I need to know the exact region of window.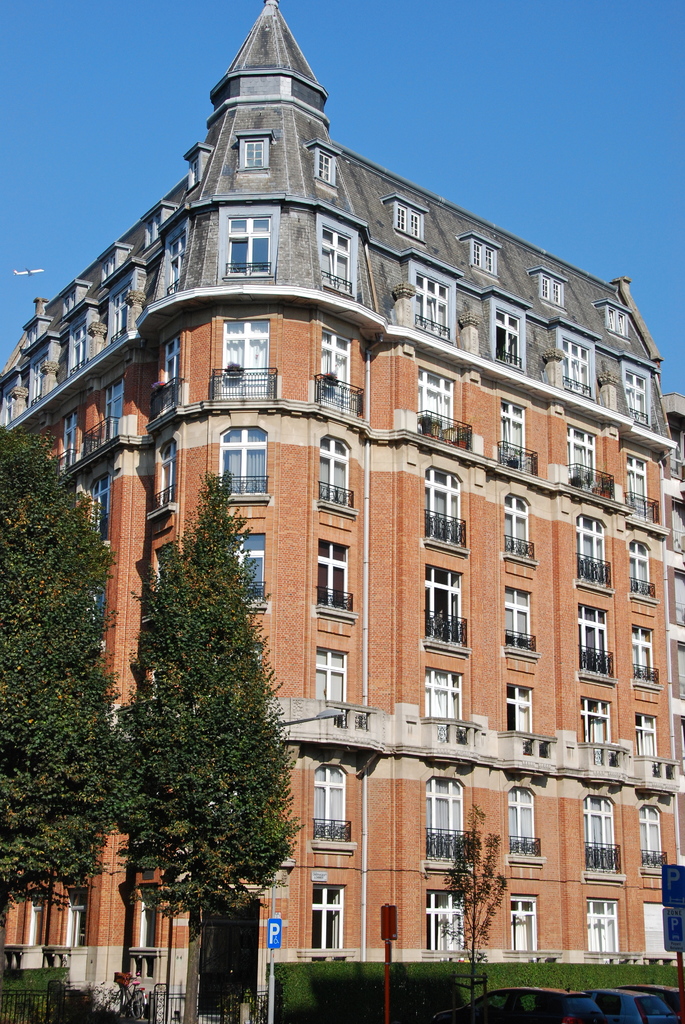
Region: <box>540,273,559,304</box>.
